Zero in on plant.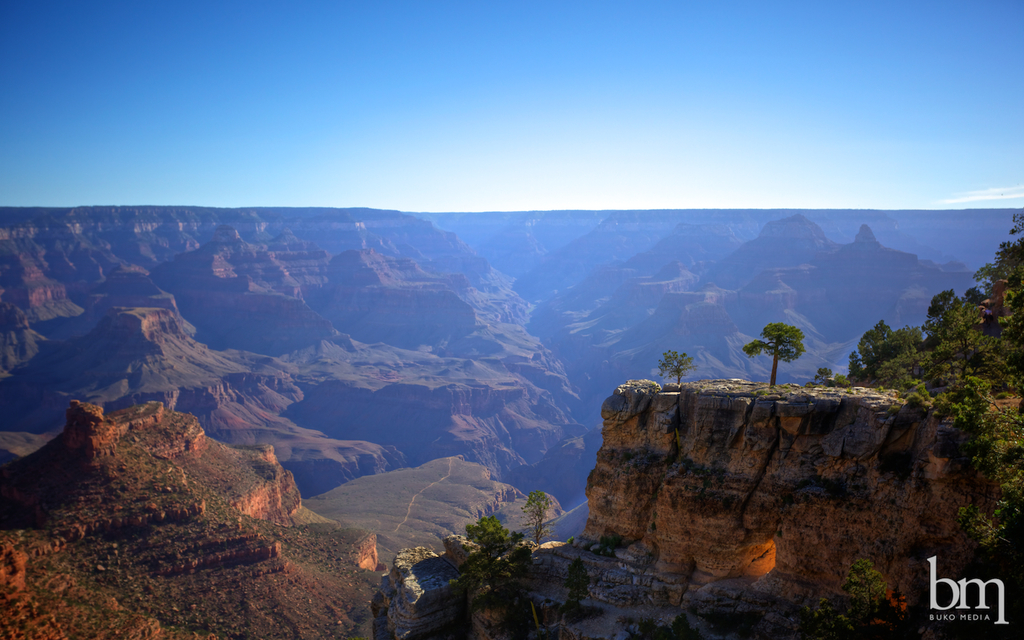
Zeroed in: [x1=624, y1=609, x2=697, y2=639].
